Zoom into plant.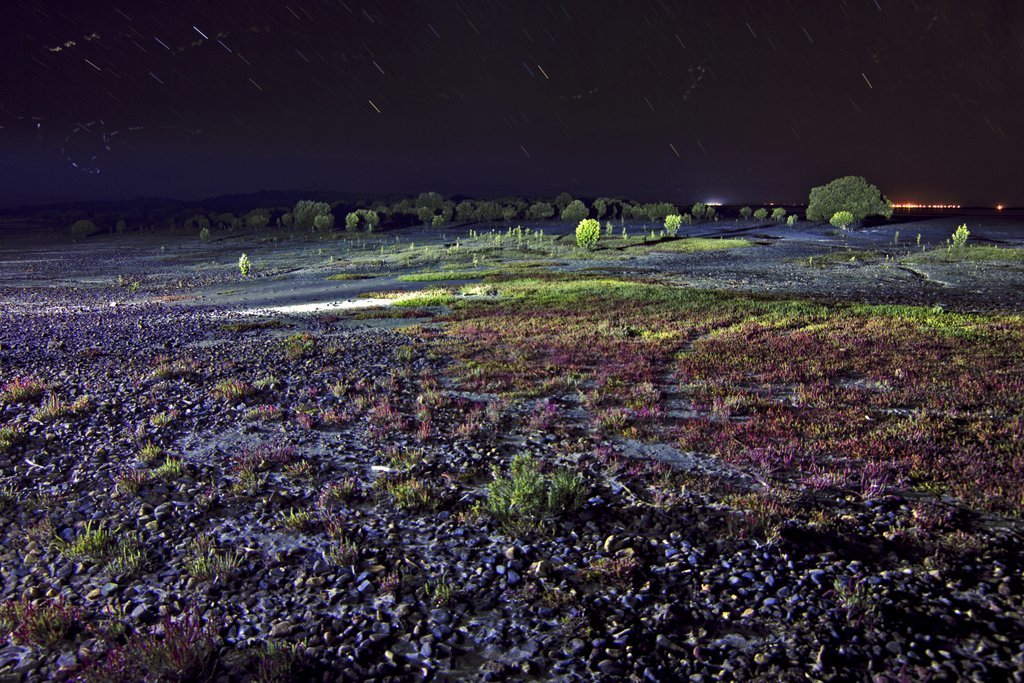
Zoom target: region(148, 452, 195, 480).
